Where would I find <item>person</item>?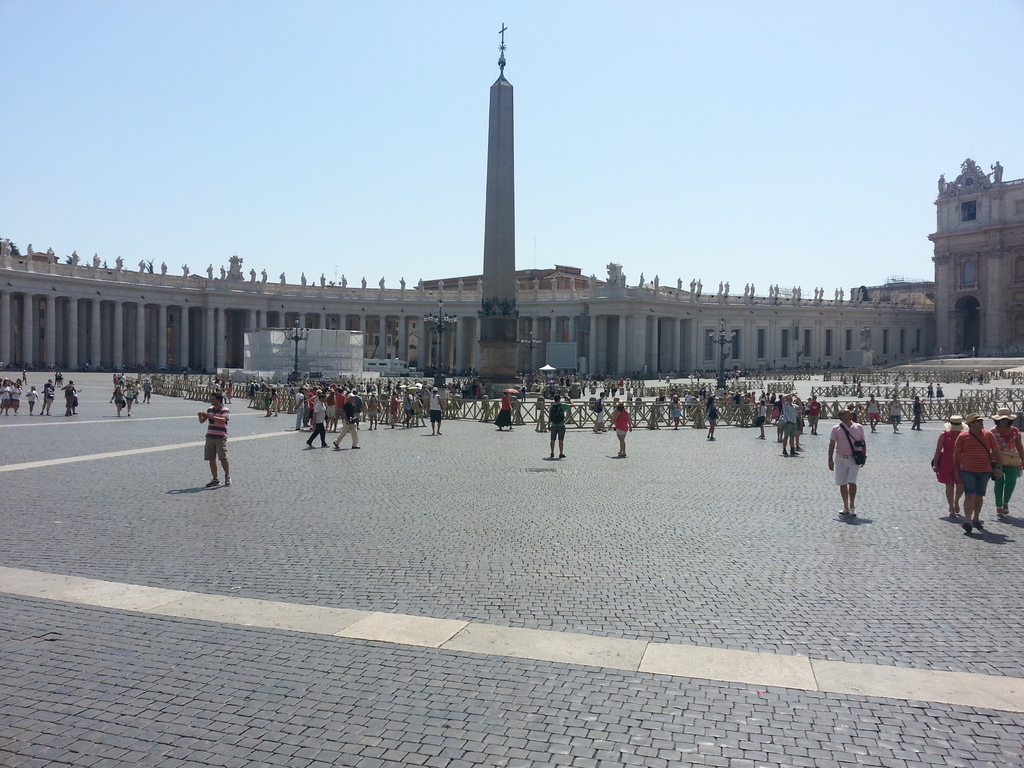
At [471, 381, 475, 403].
